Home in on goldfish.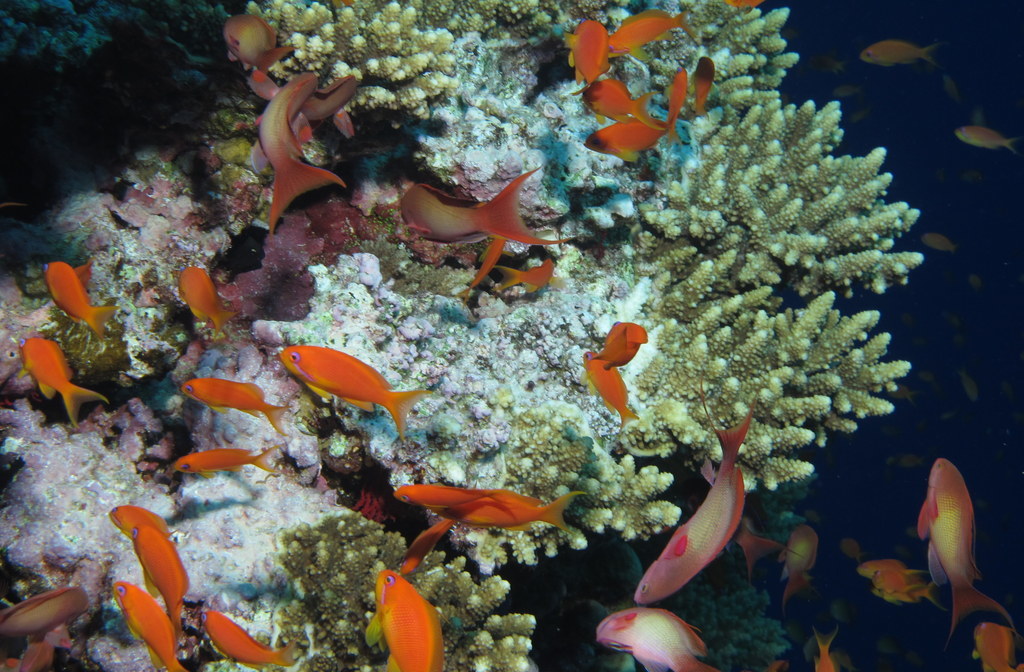
Homed in at select_region(868, 580, 947, 612).
